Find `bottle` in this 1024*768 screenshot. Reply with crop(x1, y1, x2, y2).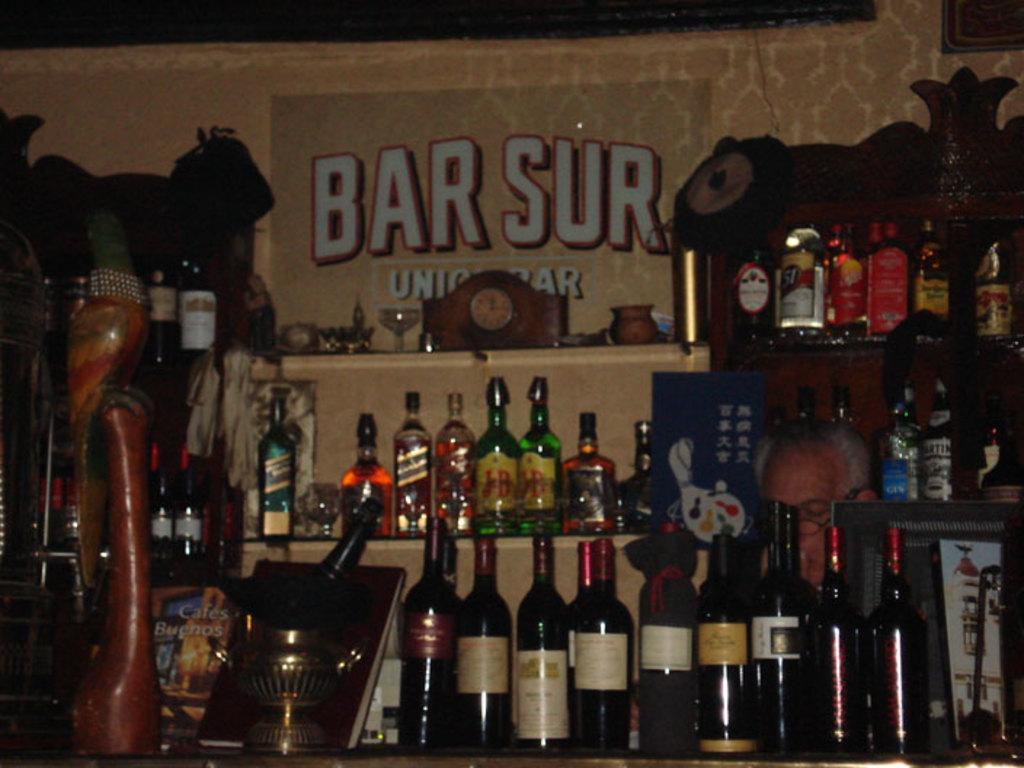
crop(137, 241, 188, 384).
